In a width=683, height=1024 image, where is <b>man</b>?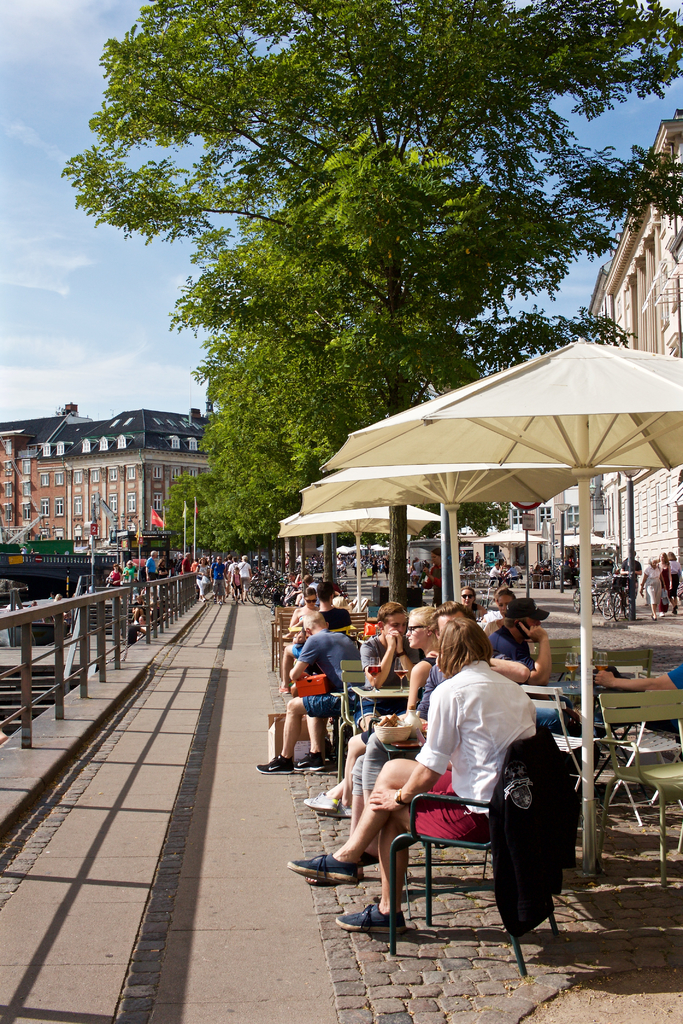
[left=488, top=599, right=598, bottom=785].
